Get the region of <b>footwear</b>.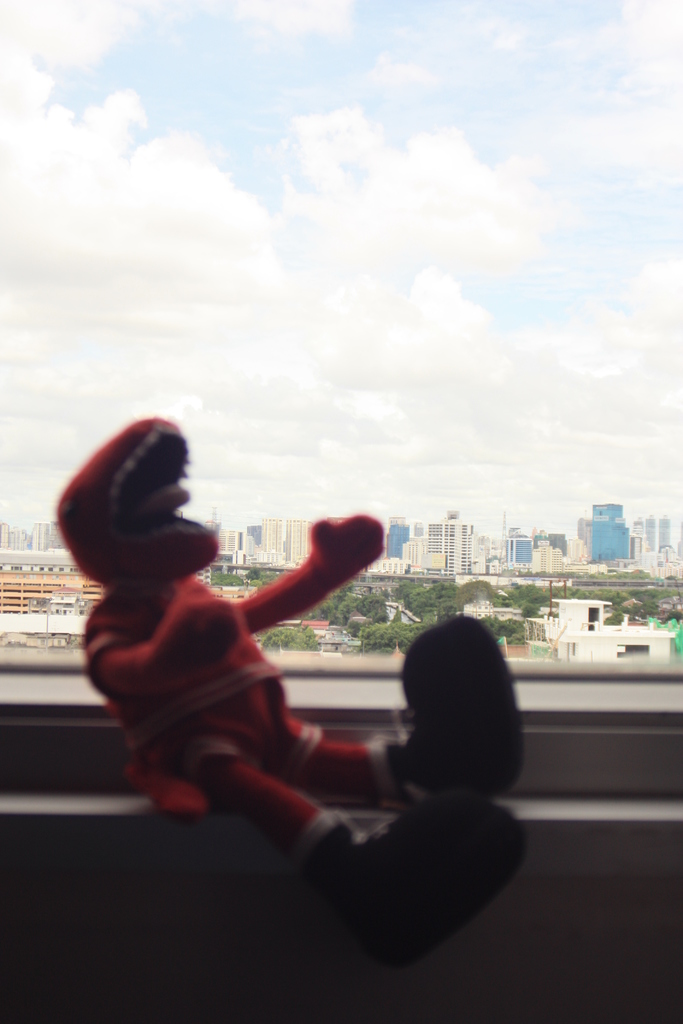
bbox=(309, 791, 532, 968).
